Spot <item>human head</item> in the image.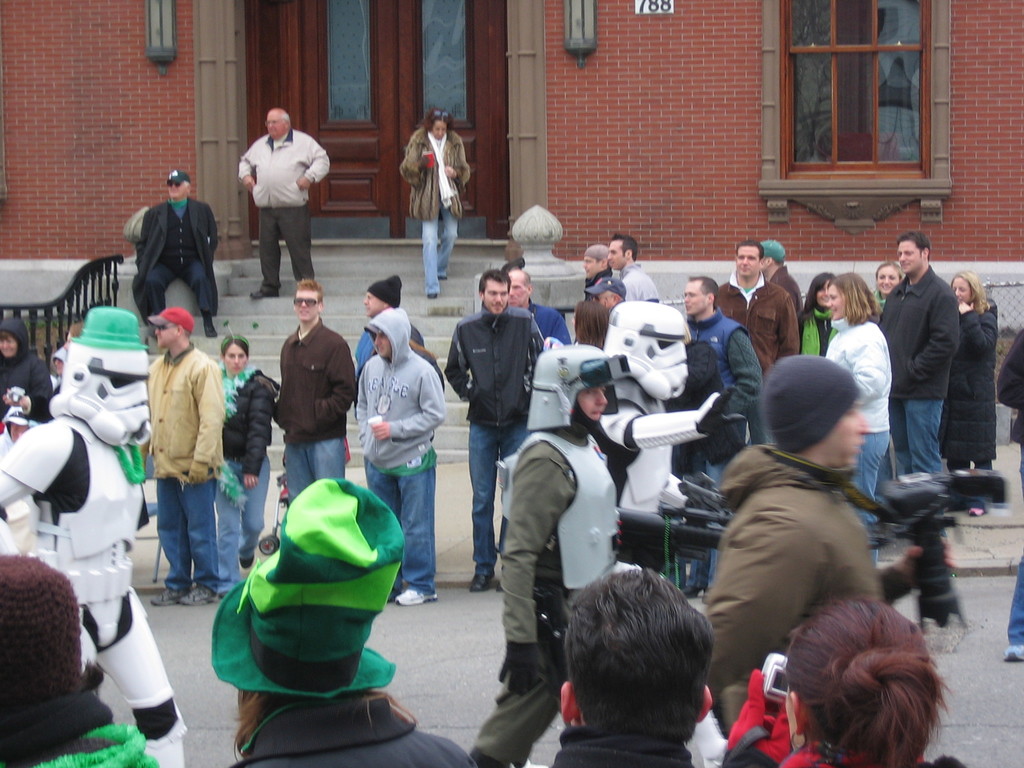
<item>human head</item> found at left=289, top=282, right=326, bottom=325.
